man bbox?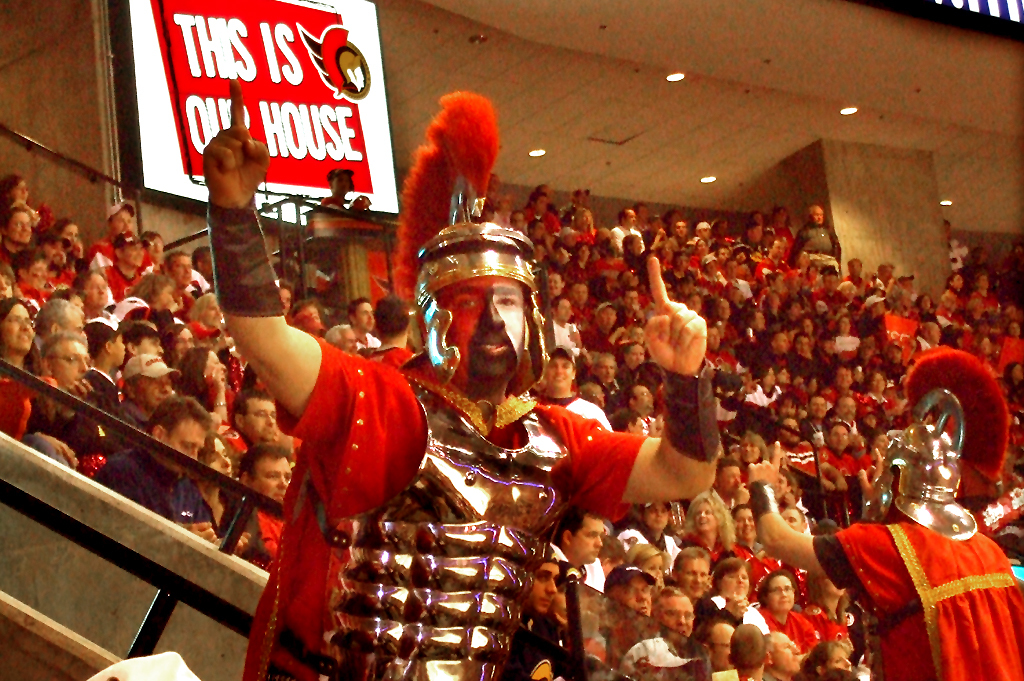
crop(201, 76, 718, 680)
